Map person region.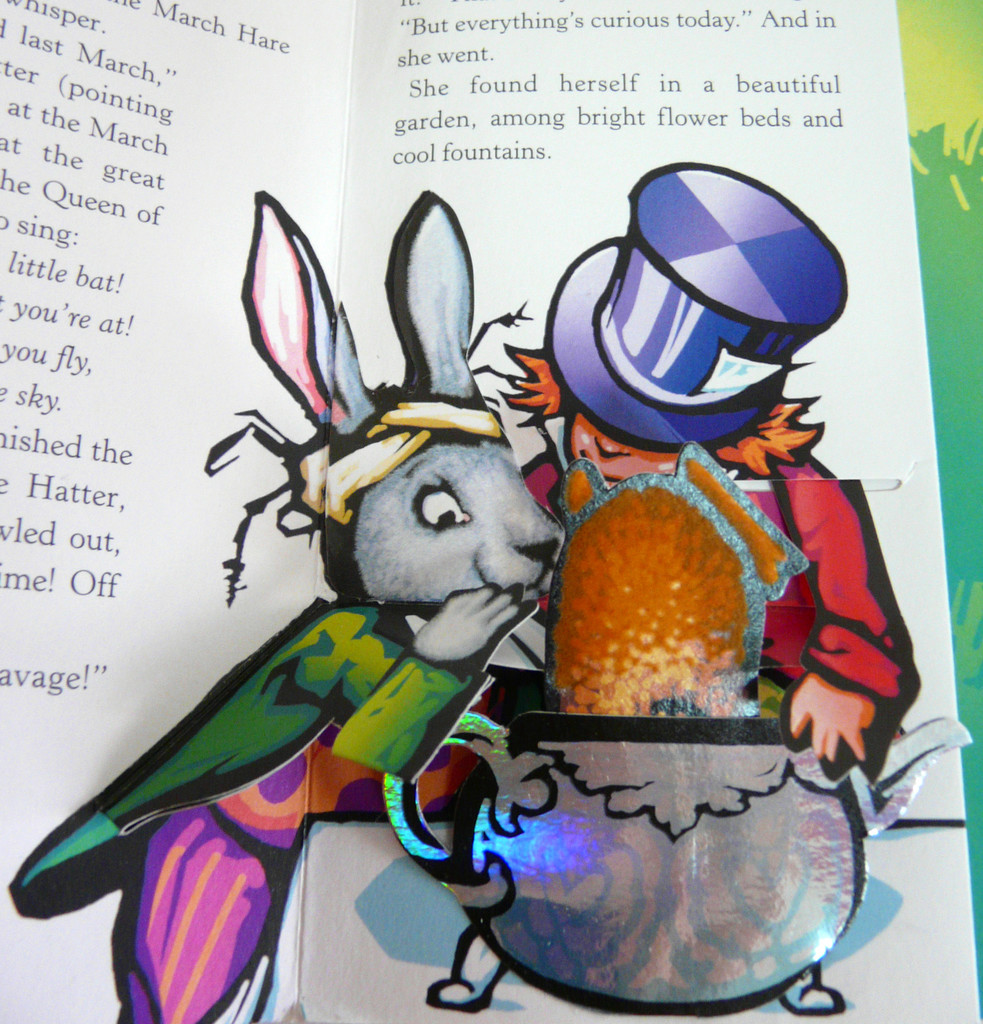
Mapped to locate(496, 162, 920, 783).
